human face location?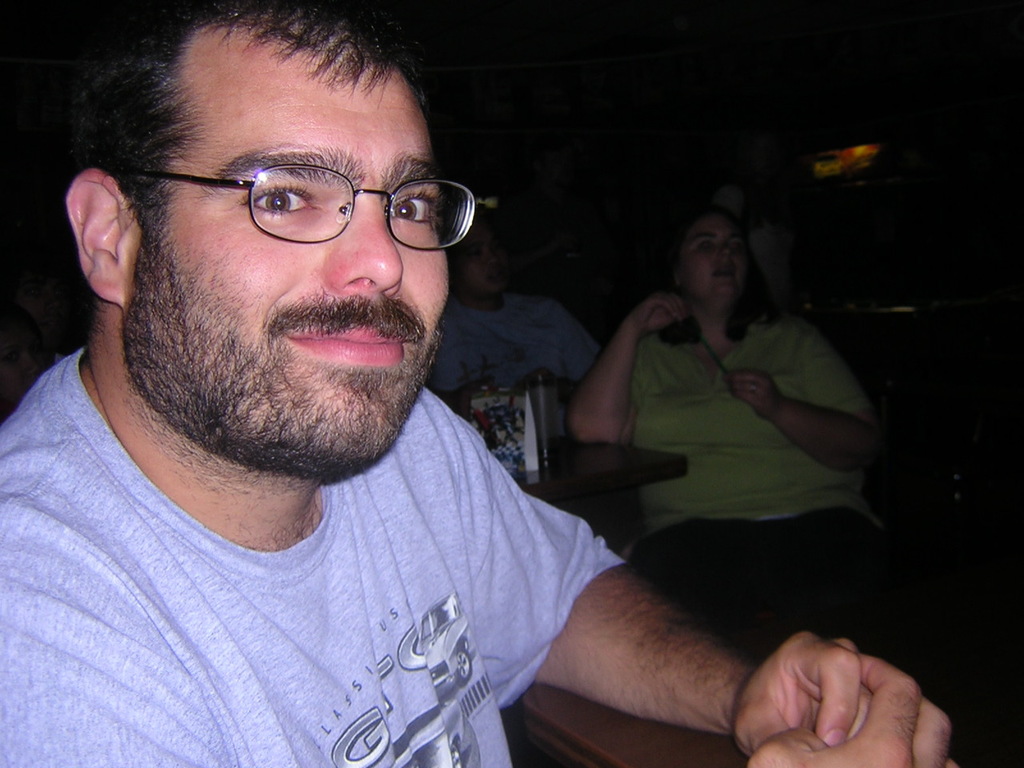
region(686, 210, 742, 309)
